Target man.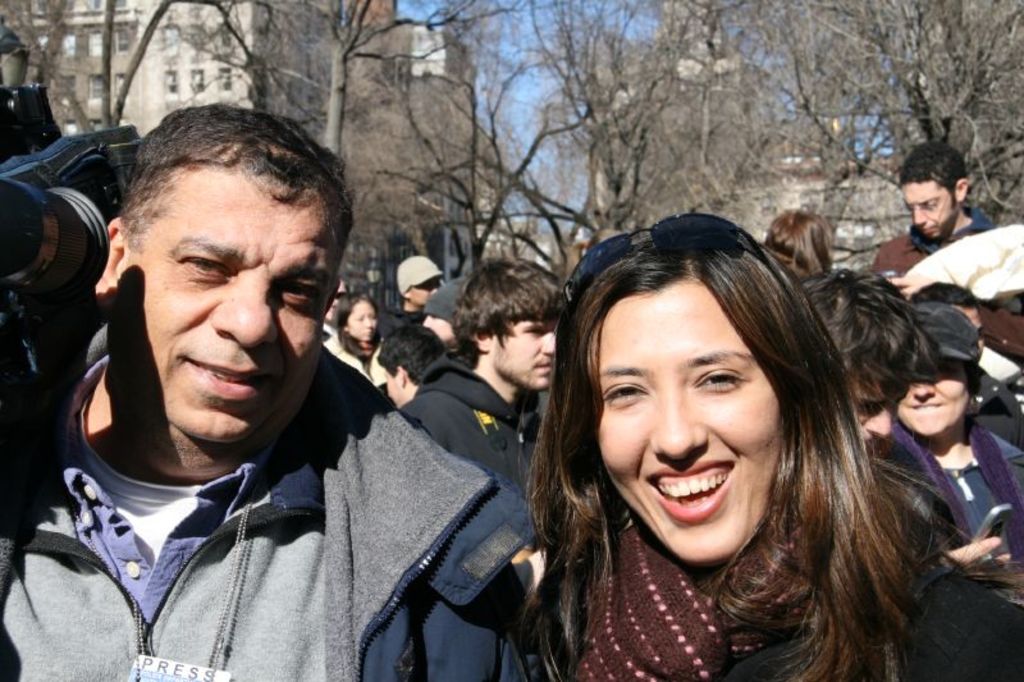
Target region: <bbox>874, 143, 992, 284</bbox>.
